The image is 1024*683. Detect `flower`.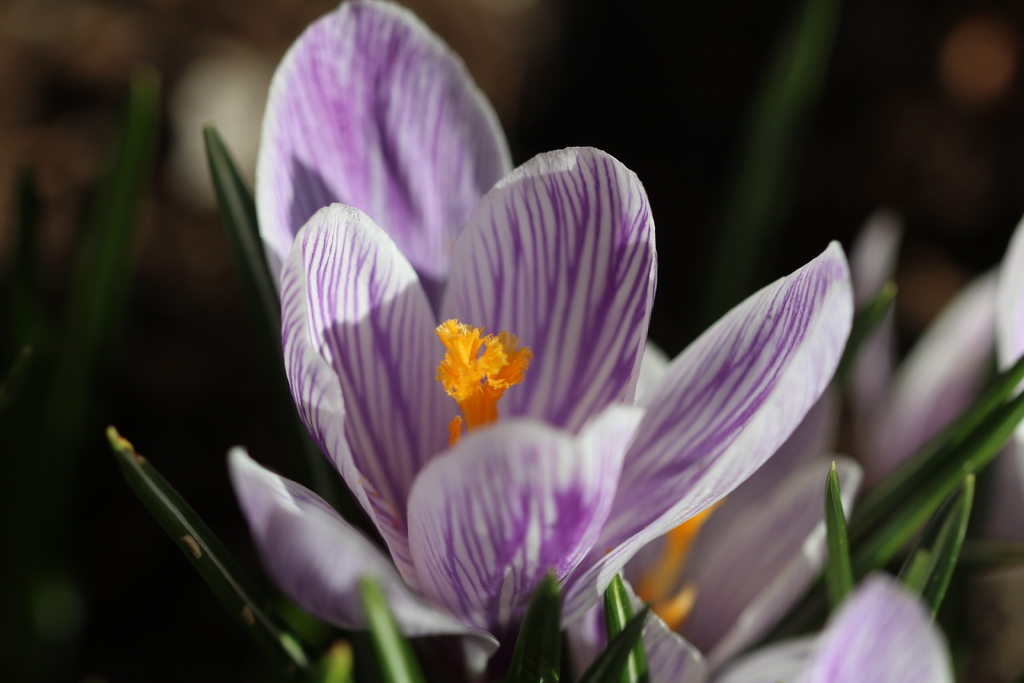
Detection: left=125, top=47, right=916, bottom=682.
